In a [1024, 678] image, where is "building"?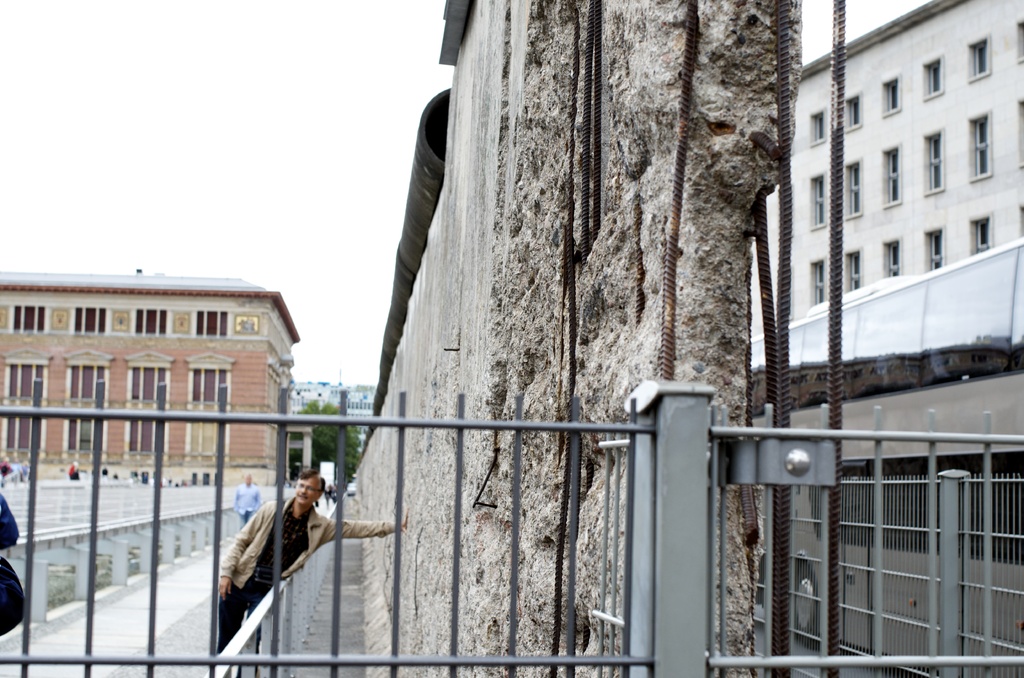
(787, 0, 1023, 323).
